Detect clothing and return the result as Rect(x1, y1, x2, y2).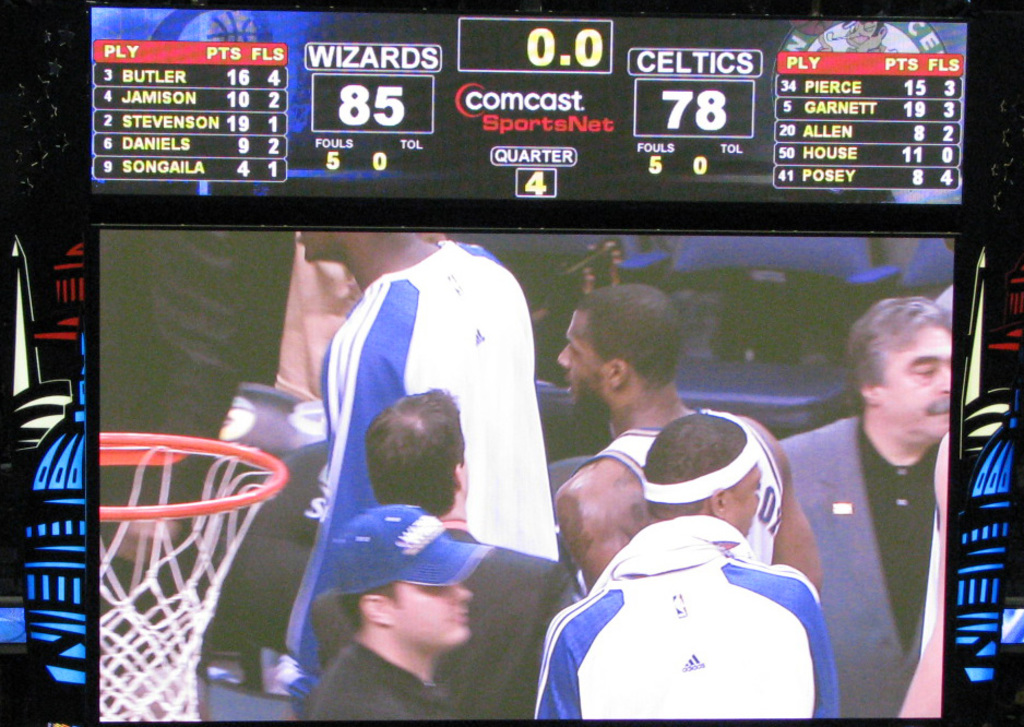
Rect(777, 412, 941, 722).
